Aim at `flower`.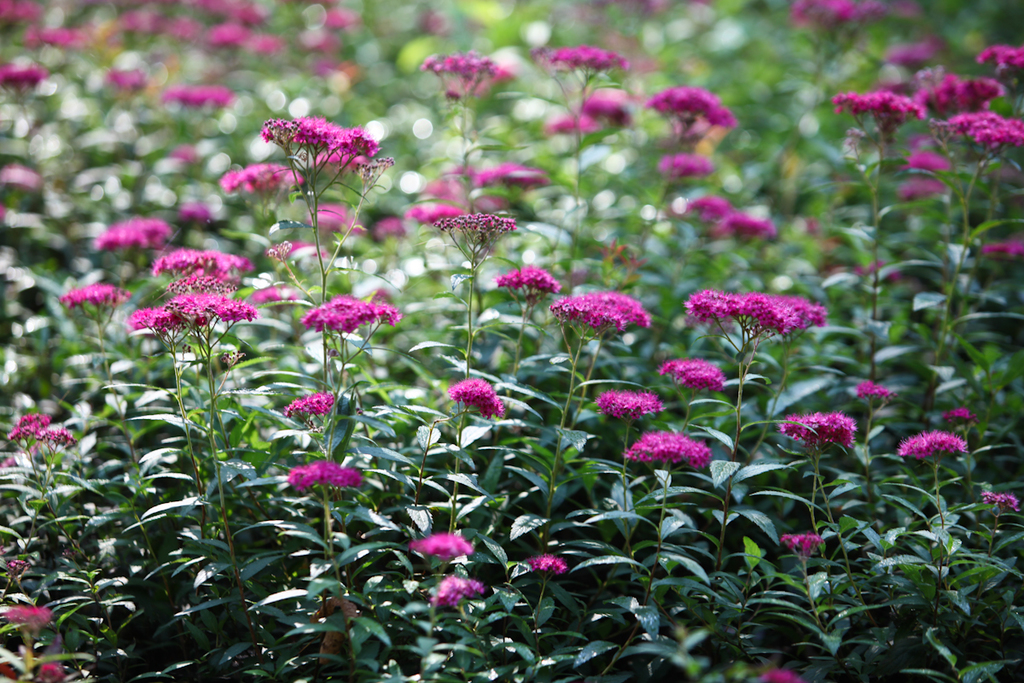
Aimed at region(176, 276, 234, 295).
